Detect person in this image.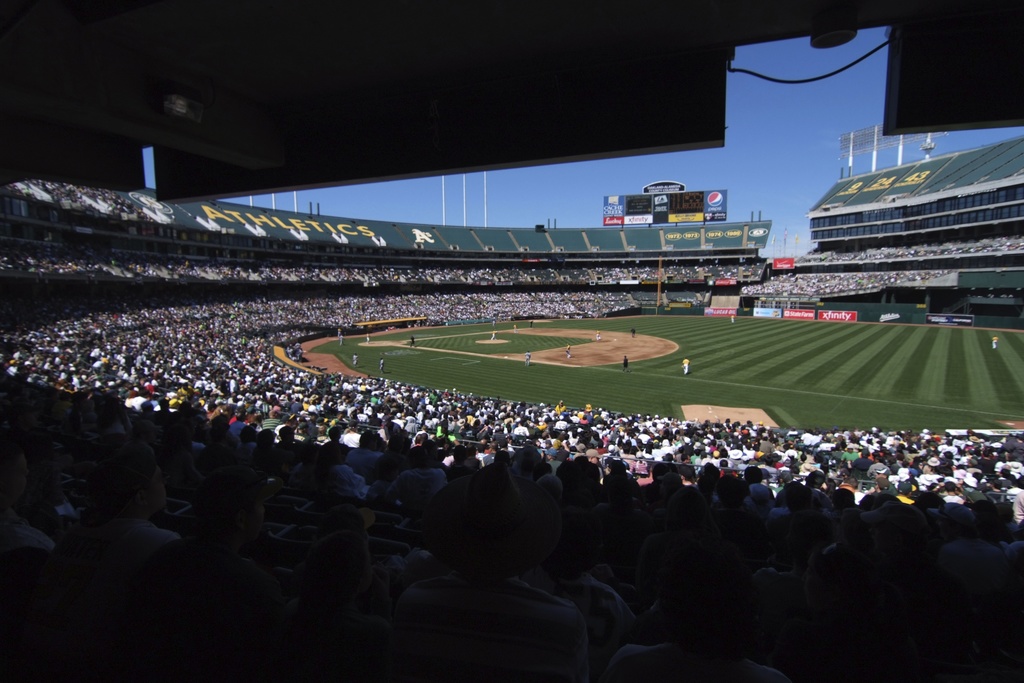
Detection: (336, 327, 346, 339).
